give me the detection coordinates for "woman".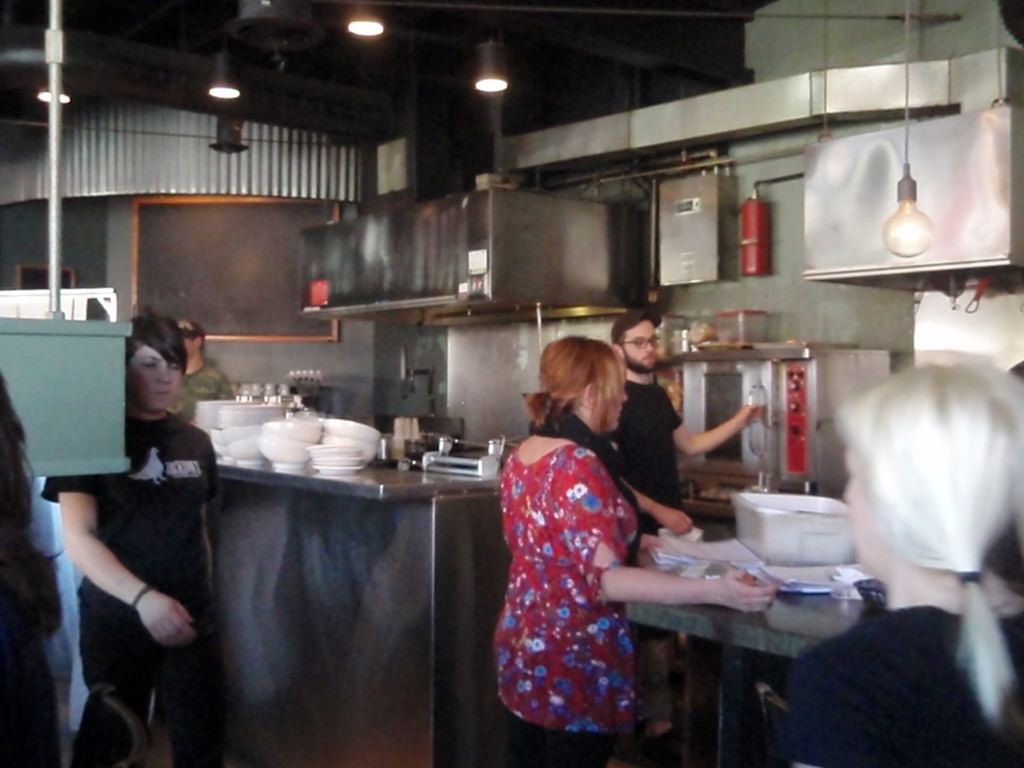
left=40, top=315, right=212, bottom=767.
